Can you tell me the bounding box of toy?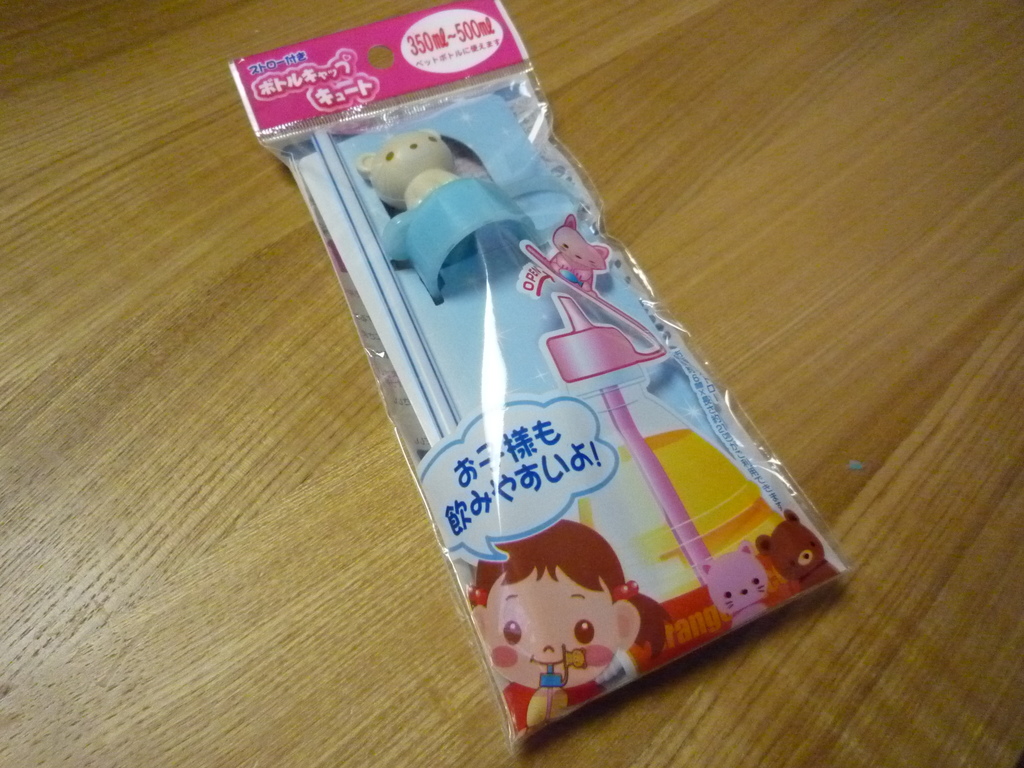
[left=694, top=540, right=778, bottom=628].
